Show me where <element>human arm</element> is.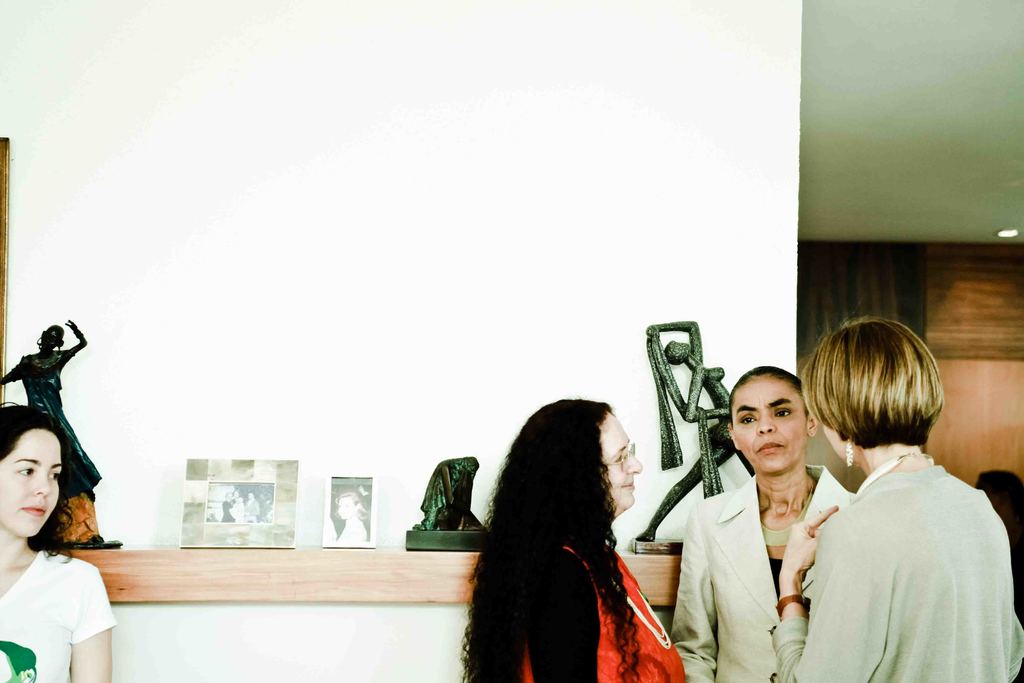
<element>human arm</element> is at 510 553 625 682.
